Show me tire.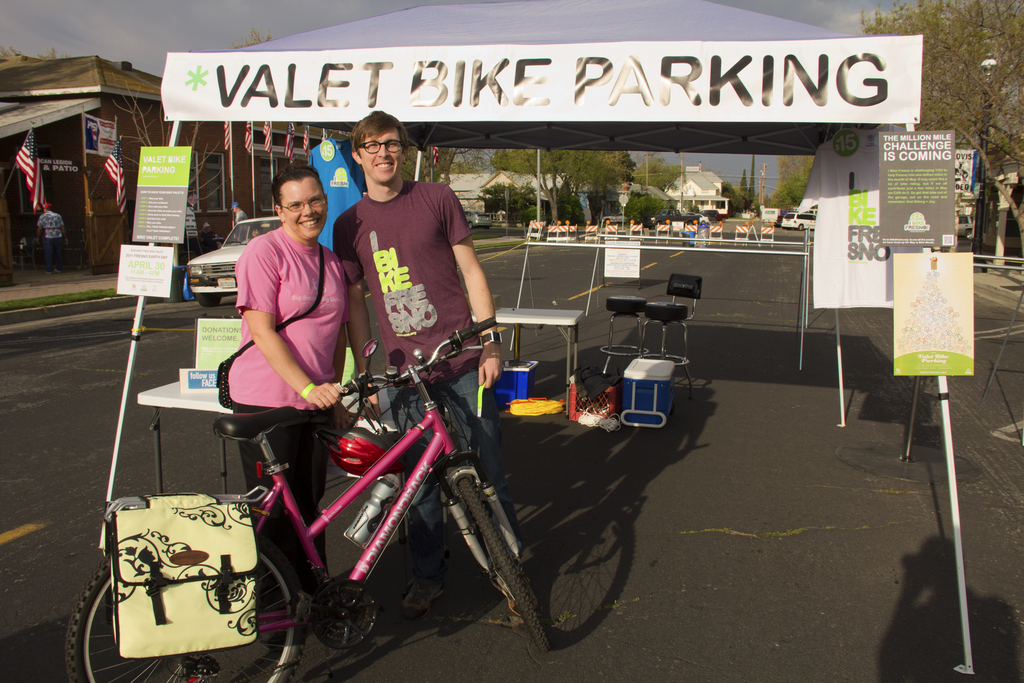
tire is here: bbox=(607, 296, 643, 313).
